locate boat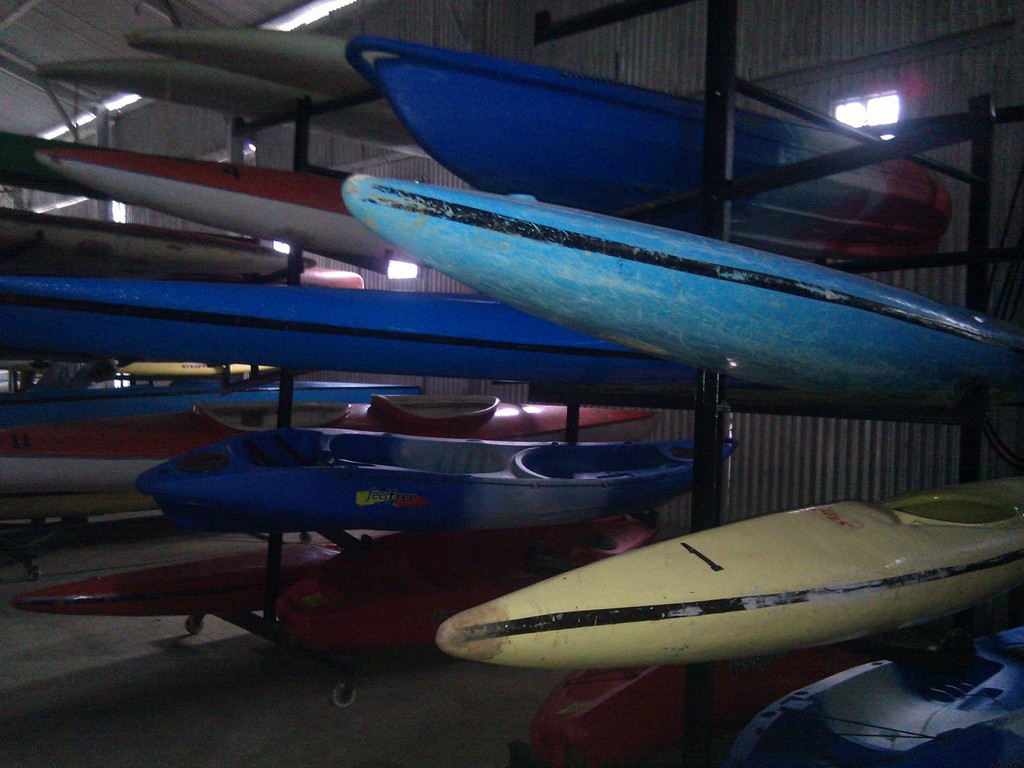
<region>128, 31, 386, 104</region>
